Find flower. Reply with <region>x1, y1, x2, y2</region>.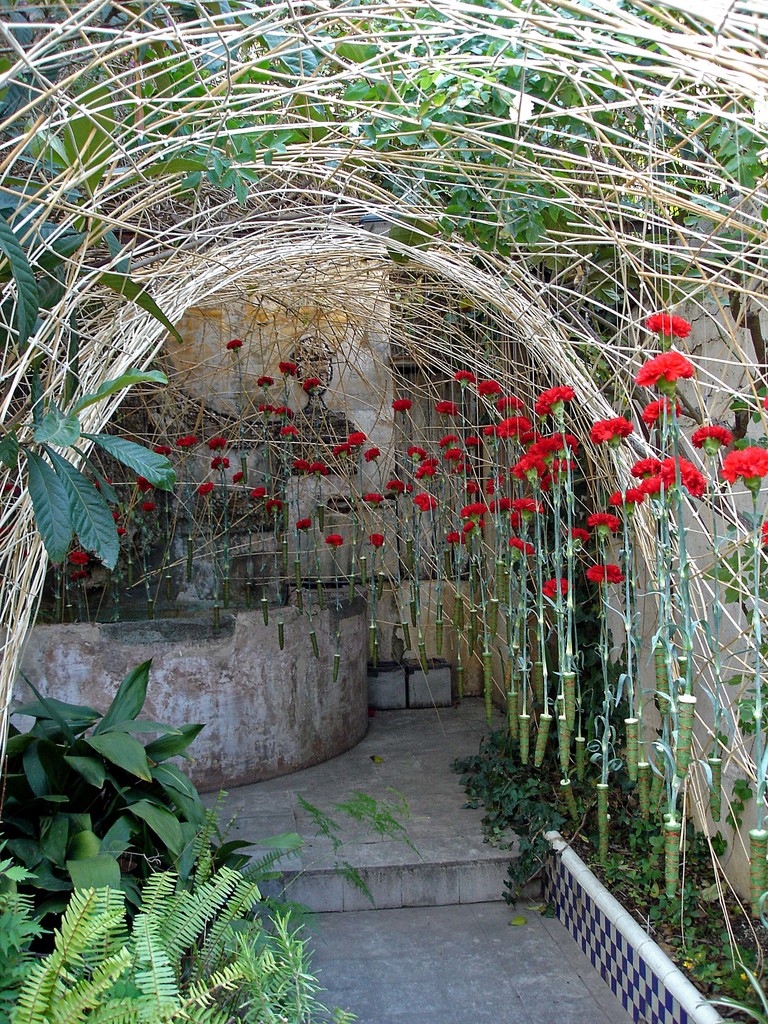
<region>413, 490, 436, 509</region>.
